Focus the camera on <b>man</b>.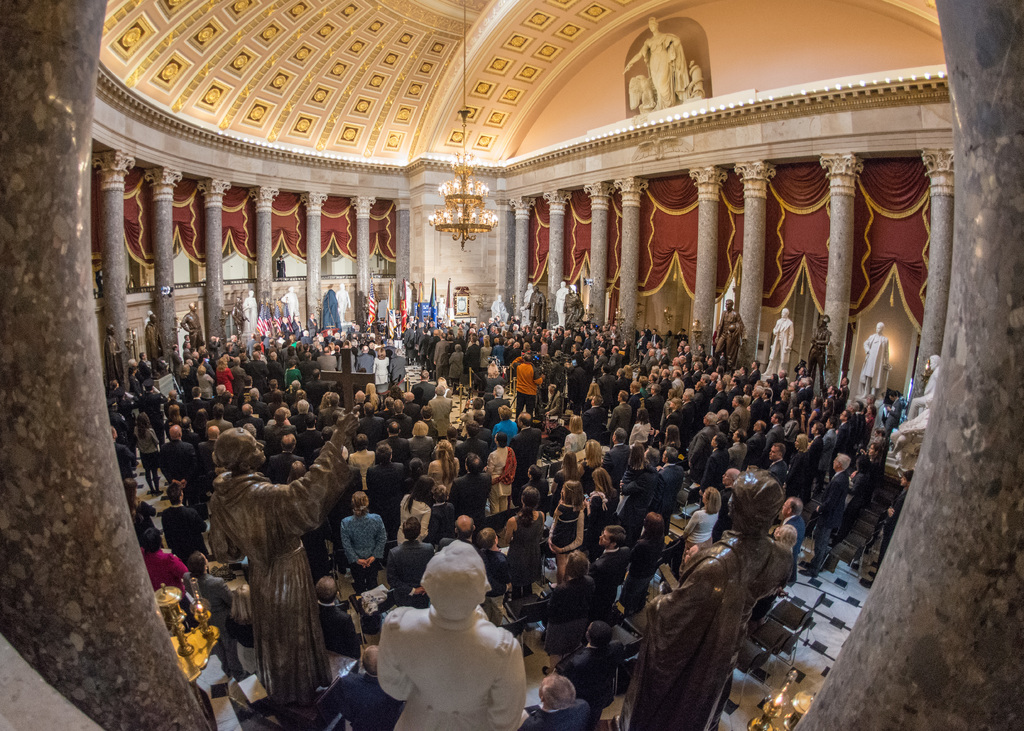
Focus region: 756:438:794:488.
